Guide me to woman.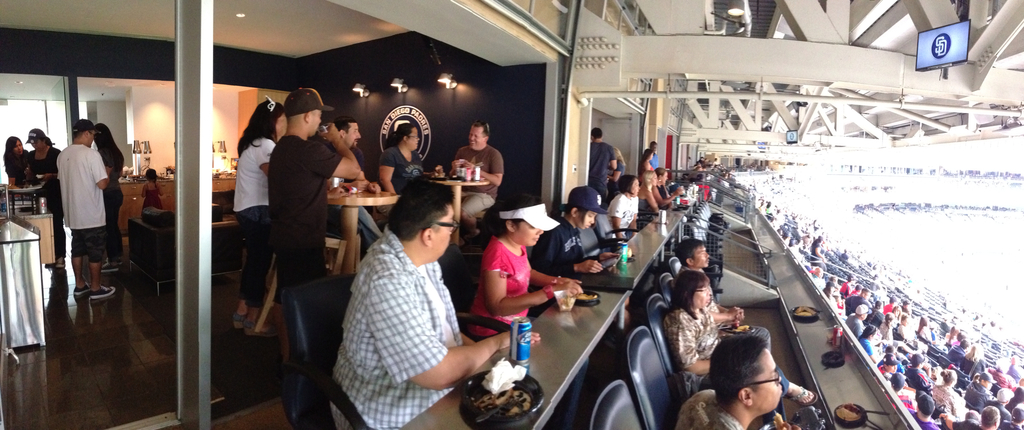
Guidance: BBox(230, 96, 287, 339).
